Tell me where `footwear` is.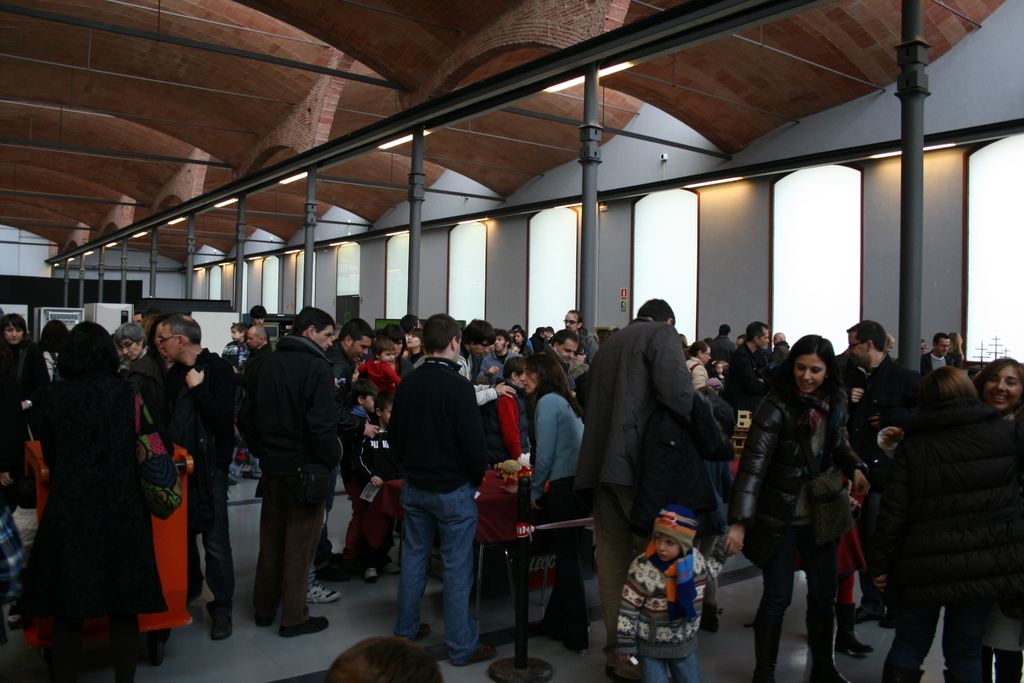
`footwear` is at x1=559, y1=636, x2=583, y2=655.
